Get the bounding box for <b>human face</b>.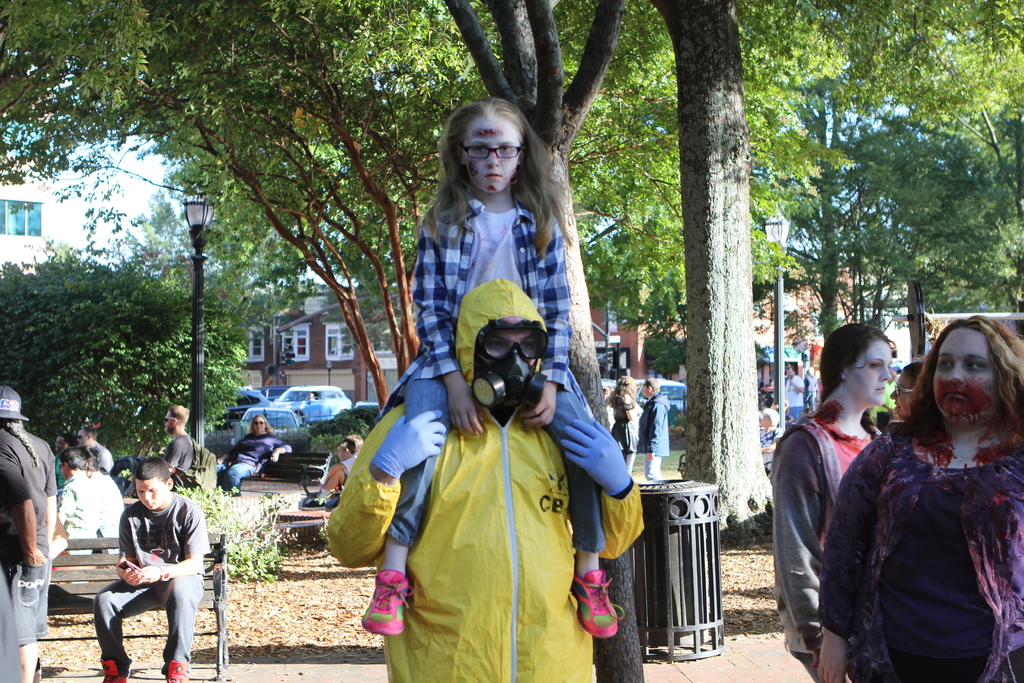
[left=79, top=431, right=88, bottom=443].
